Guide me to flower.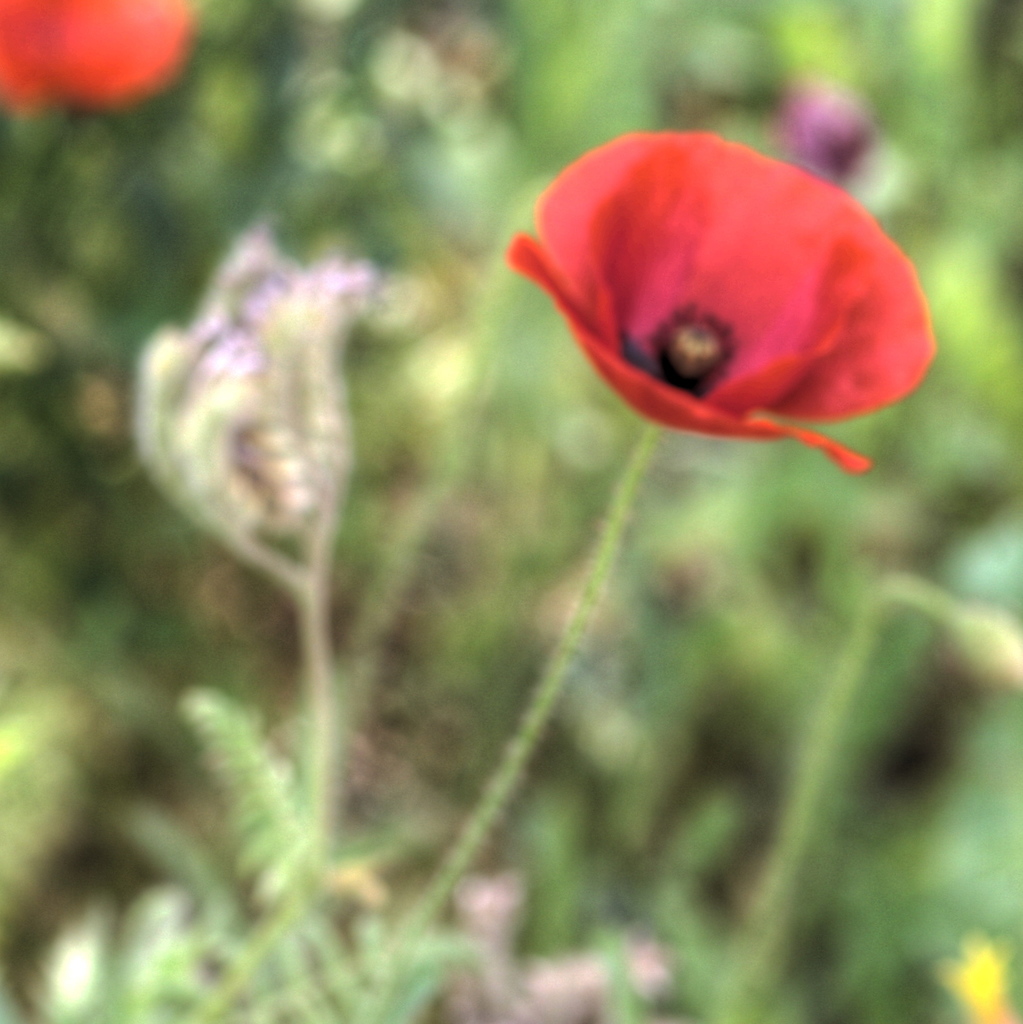
Guidance: detection(934, 945, 1022, 1023).
